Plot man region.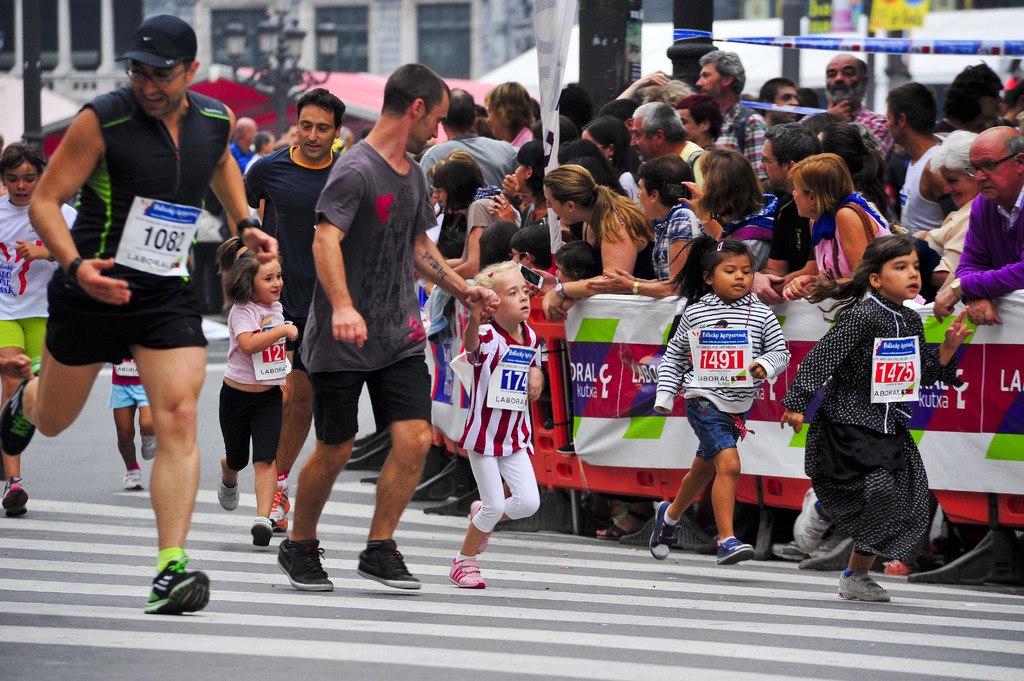
Plotted at box(0, 12, 280, 618).
